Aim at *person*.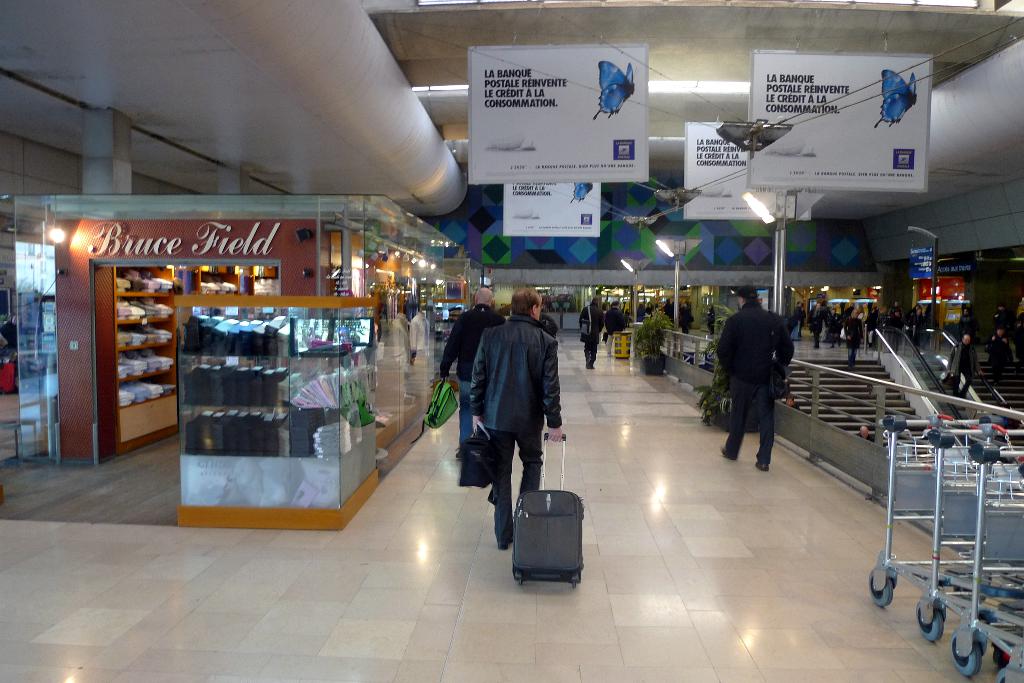
Aimed at bbox=(710, 284, 794, 470).
